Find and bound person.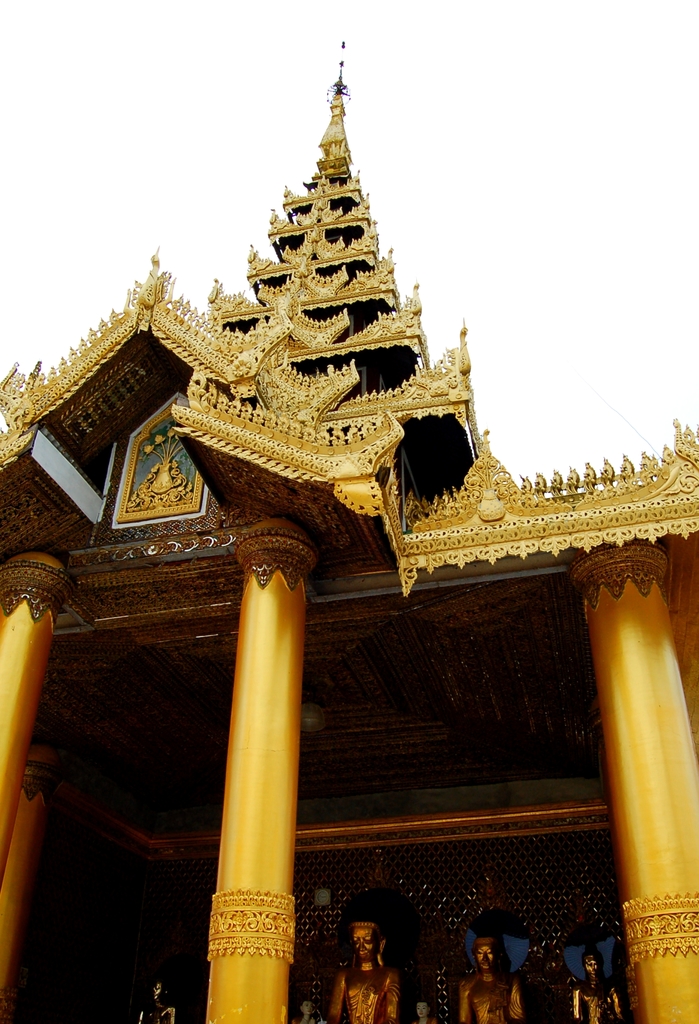
Bound: [x1=576, y1=946, x2=623, y2=1023].
